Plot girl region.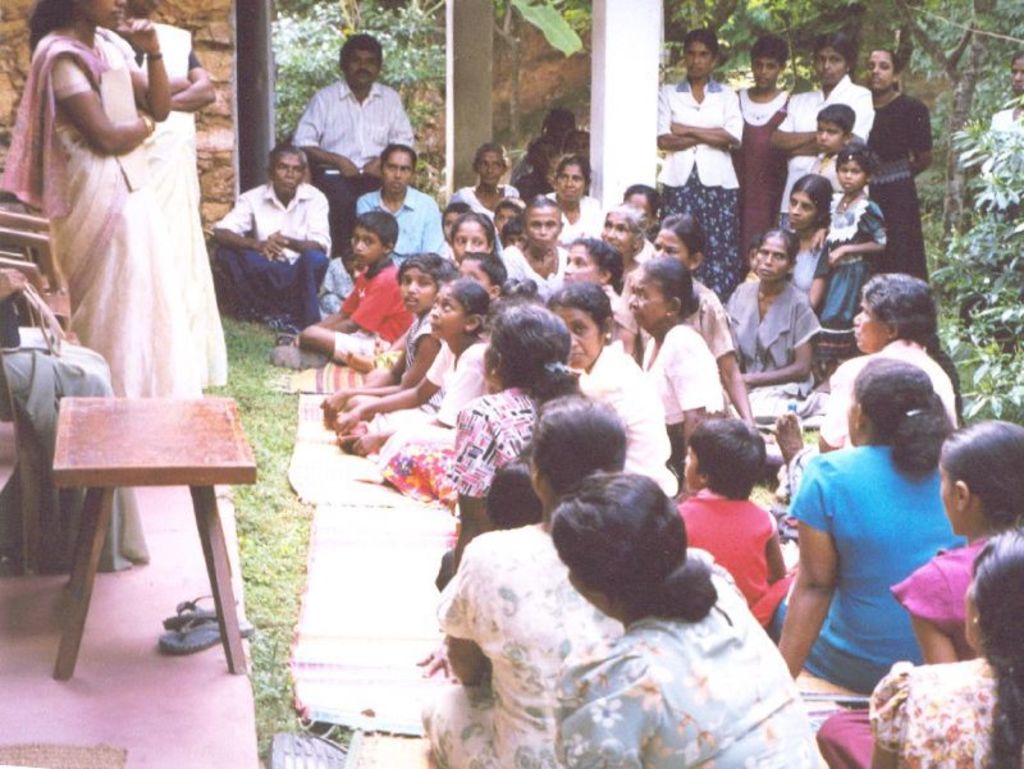
Plotted at <box>737,32,801,264</box>.
